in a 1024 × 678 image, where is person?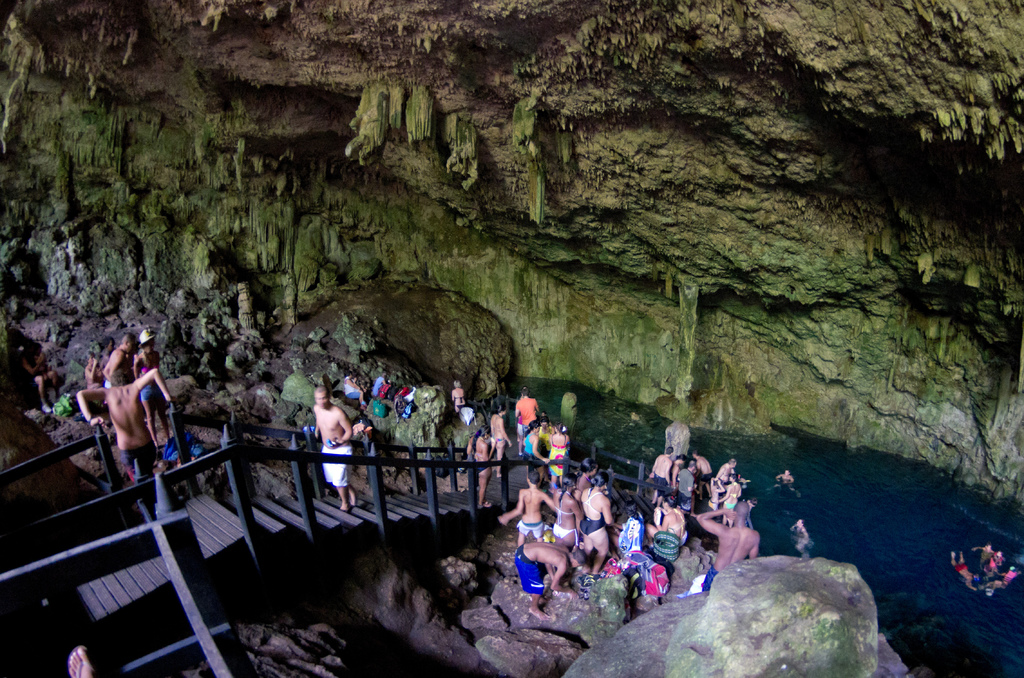
(304, 381, 346, 513).
